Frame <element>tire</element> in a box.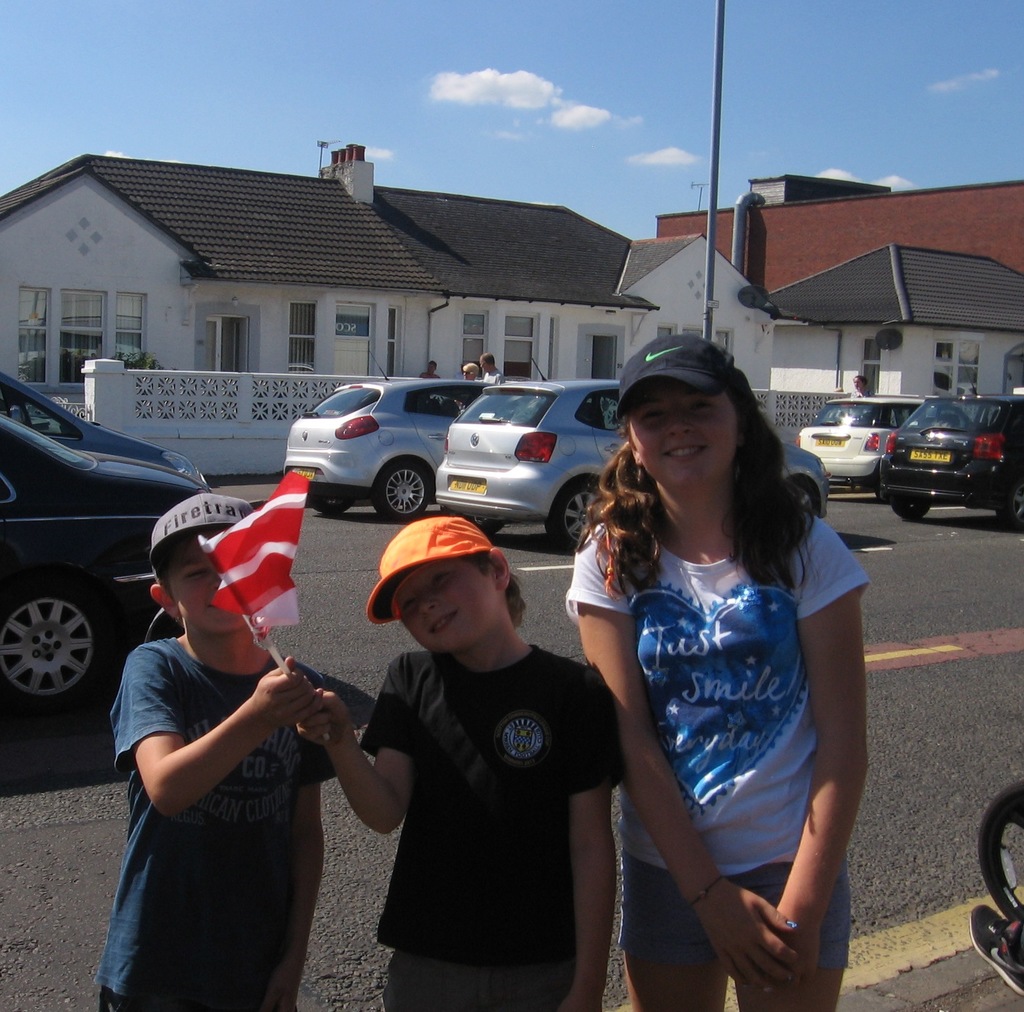
x1=468 y1=520 x2=505 y2=537.
